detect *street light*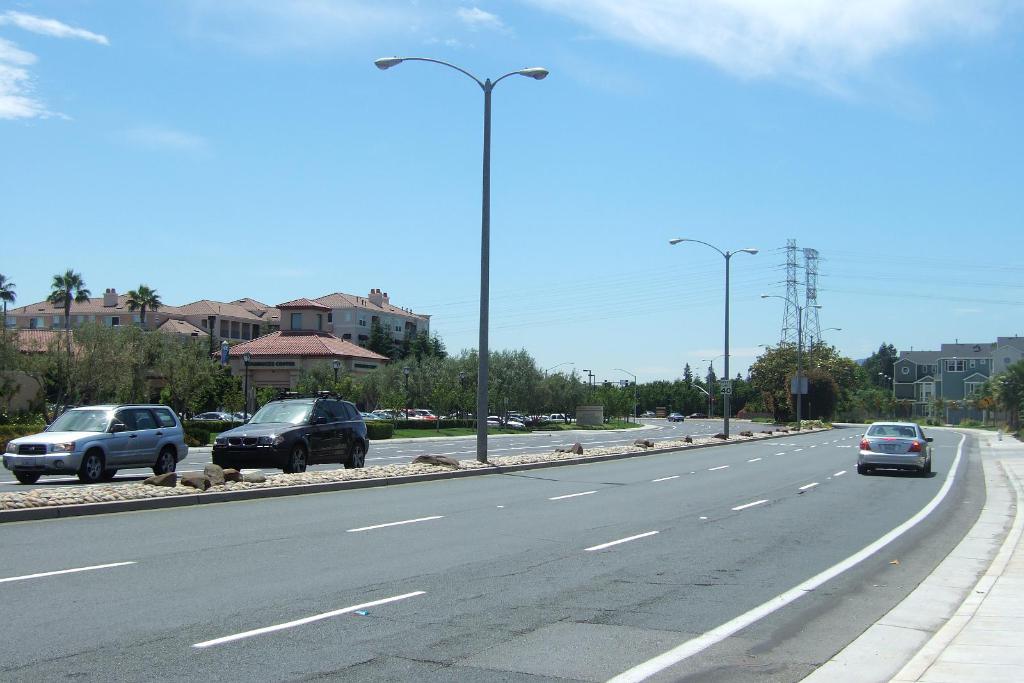
[536, 358, 579, 375]
